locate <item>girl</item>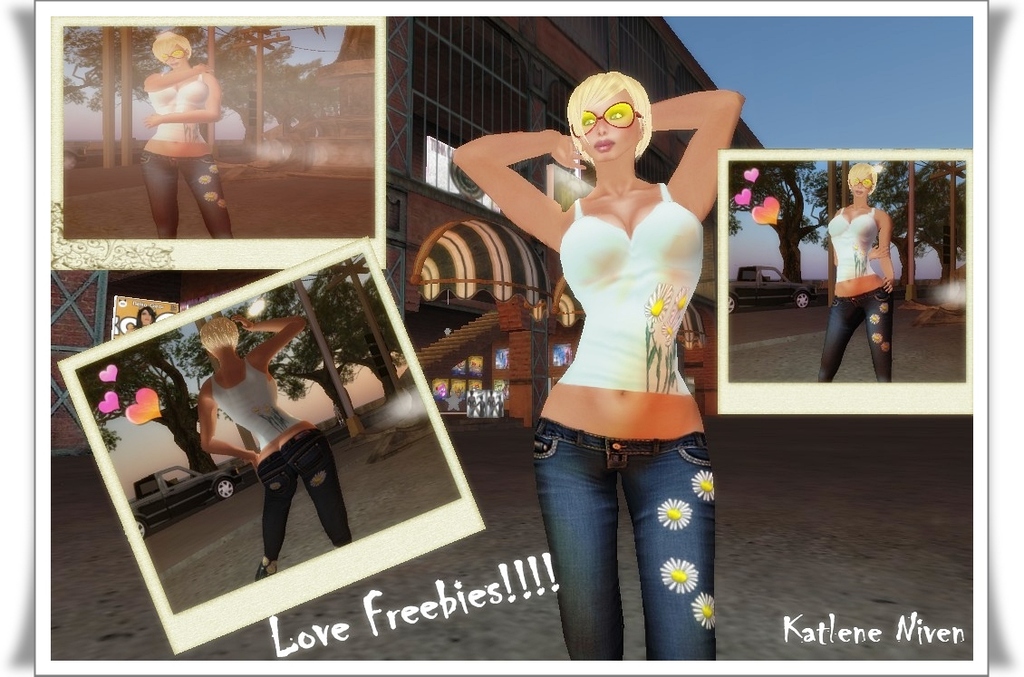
[807, 165, 899, 378]
